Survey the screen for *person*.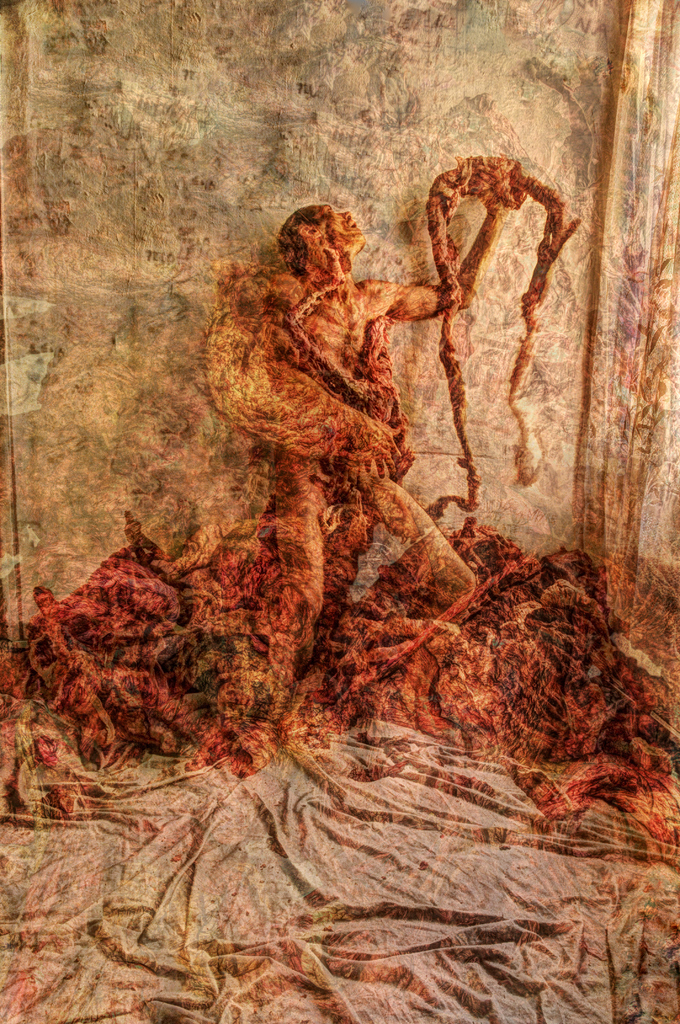
Survey found: <region>248, 194, 467, 659</region>.
